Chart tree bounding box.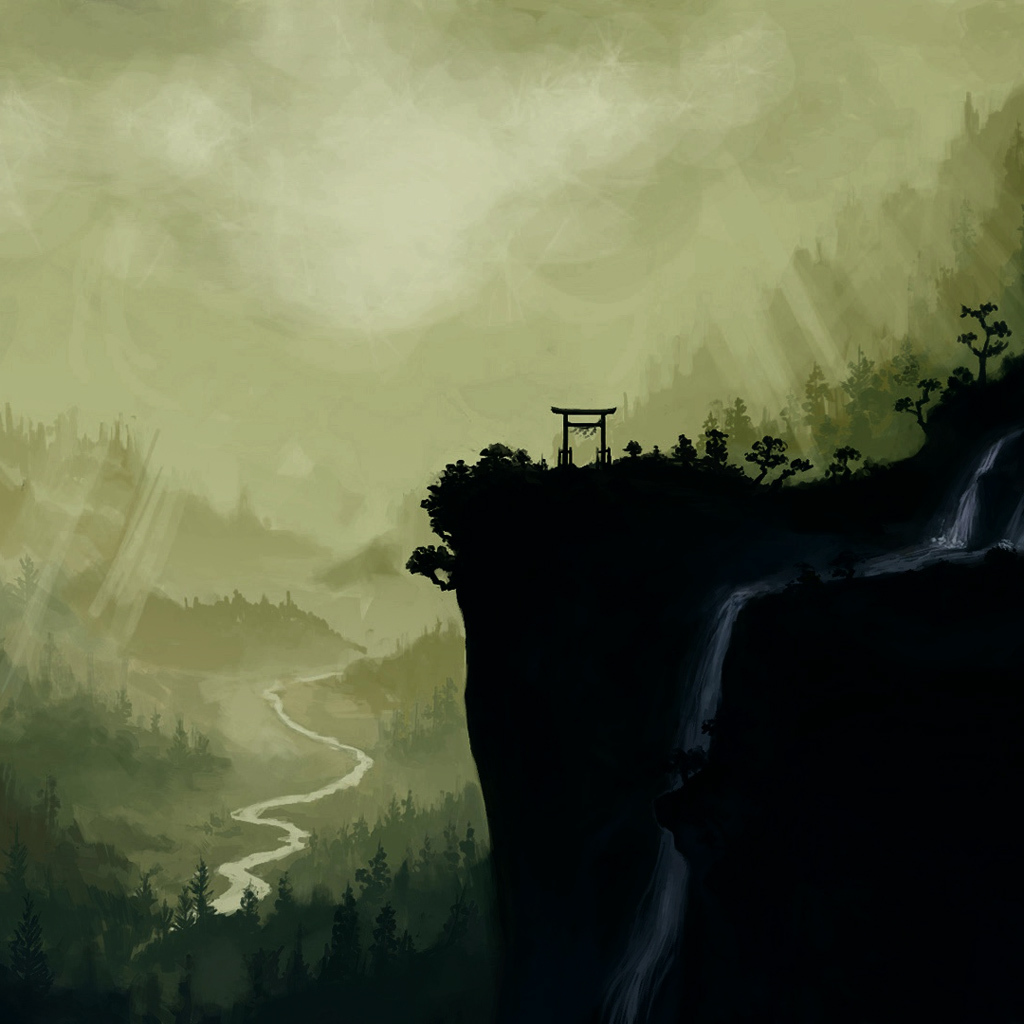
Charted: select_region(478, 432, 535, 466).
